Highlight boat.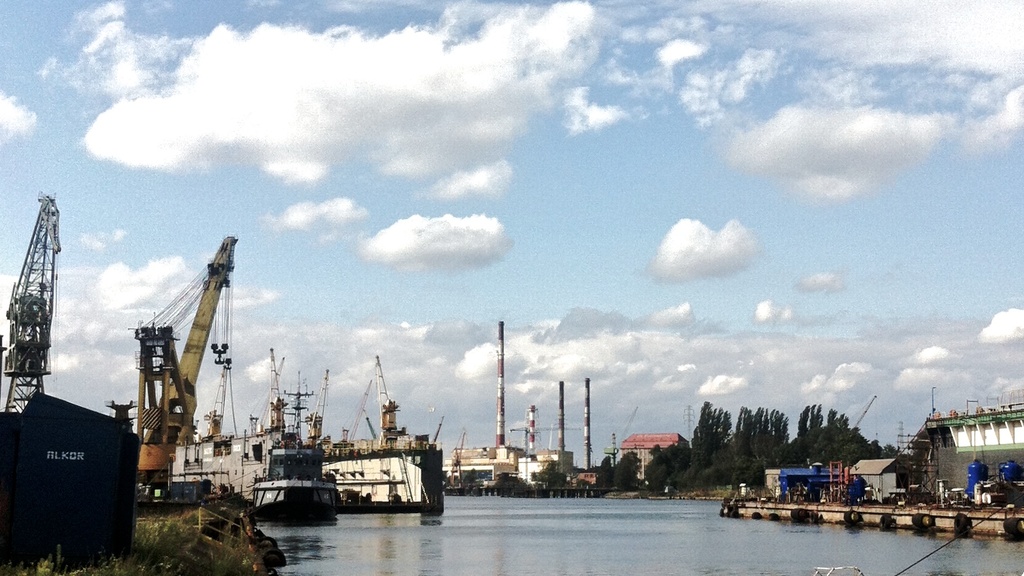
Highlighted region: 0/193/136/565.
